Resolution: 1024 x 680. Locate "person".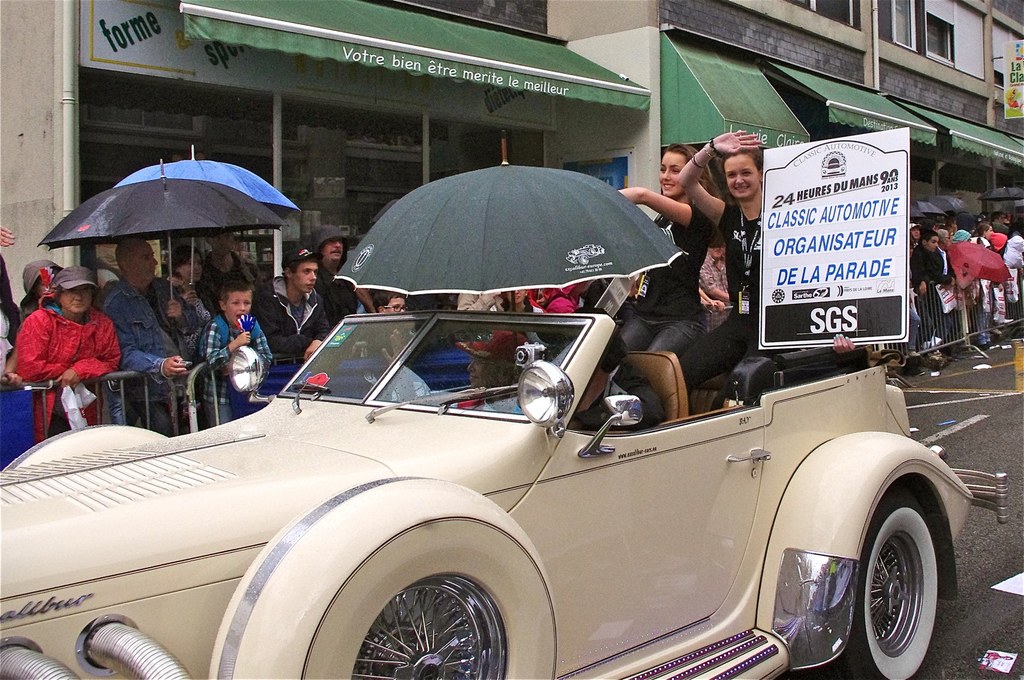
l=15, t=258, r=61, b=327.
